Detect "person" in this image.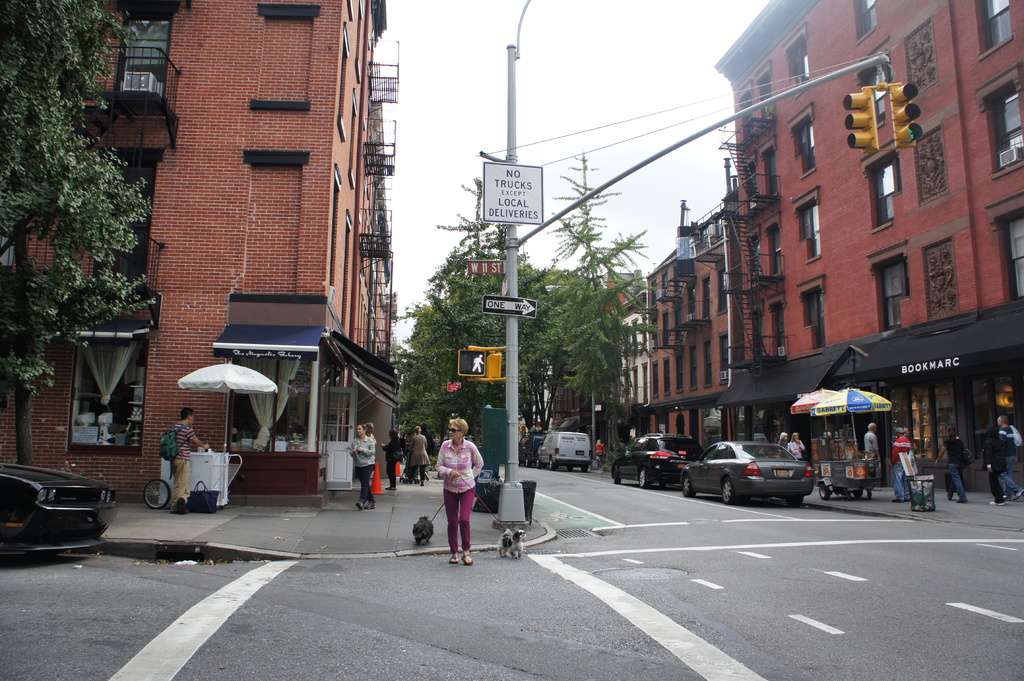
Detection: <box>401,422,428,485</box>.
